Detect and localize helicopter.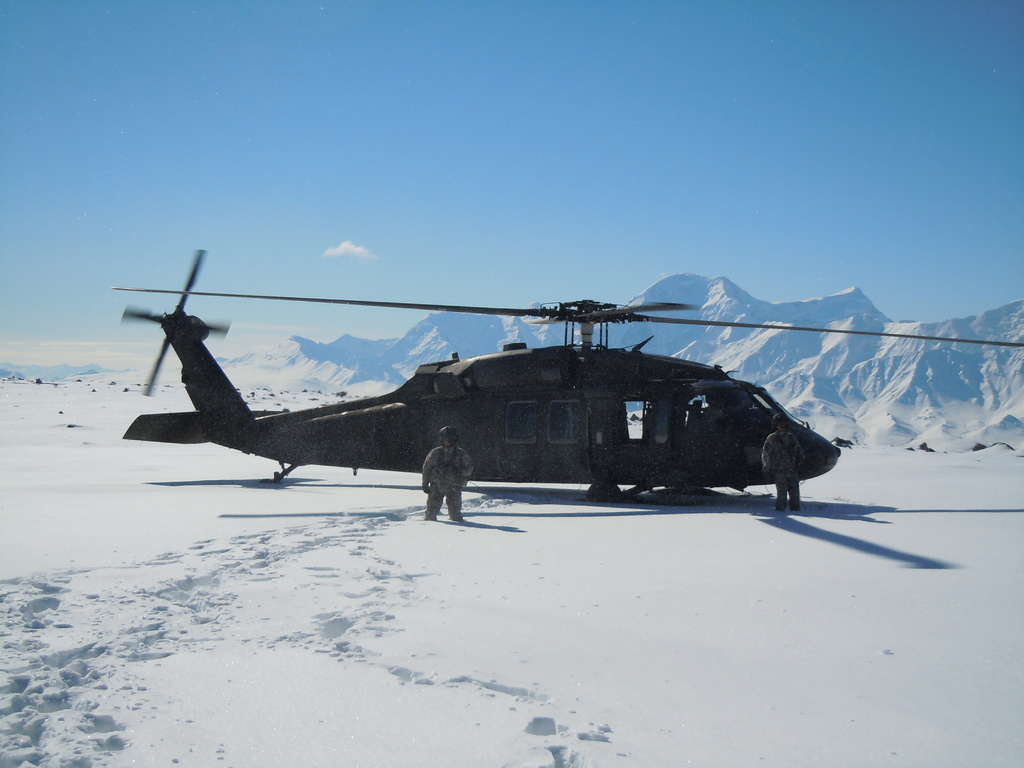
Localized at (left=116, top=264, right=886, bottom=526).
